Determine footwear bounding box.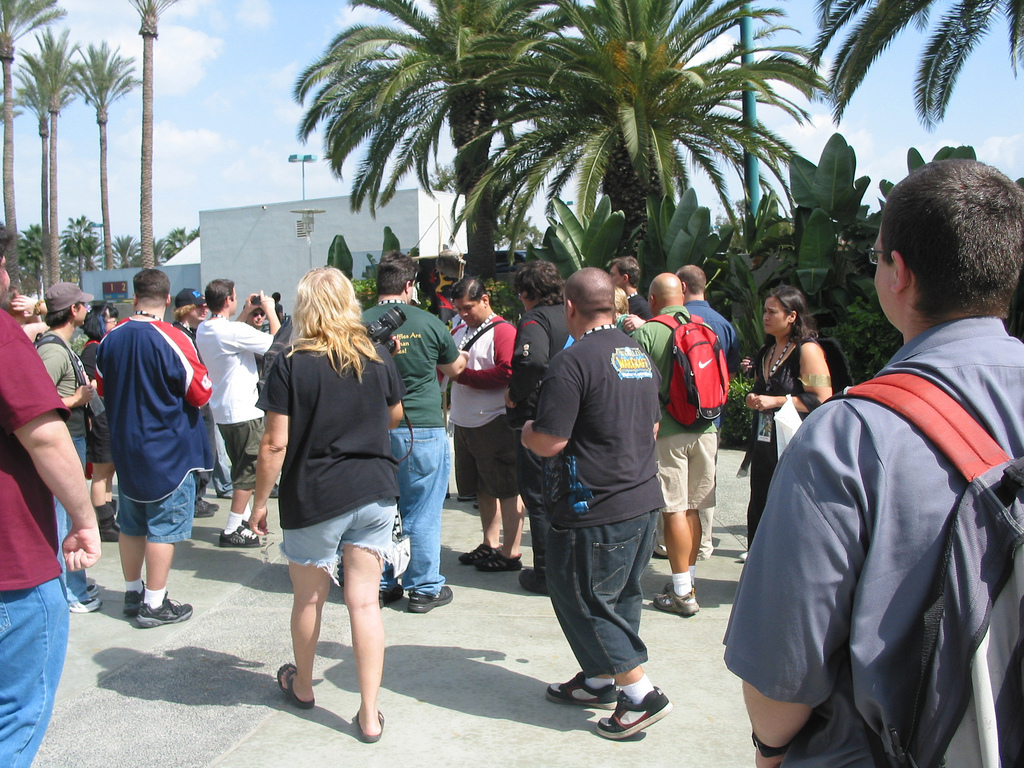
Determined: pyautogui.locateOnScreen(541, 657, 667, 742).
